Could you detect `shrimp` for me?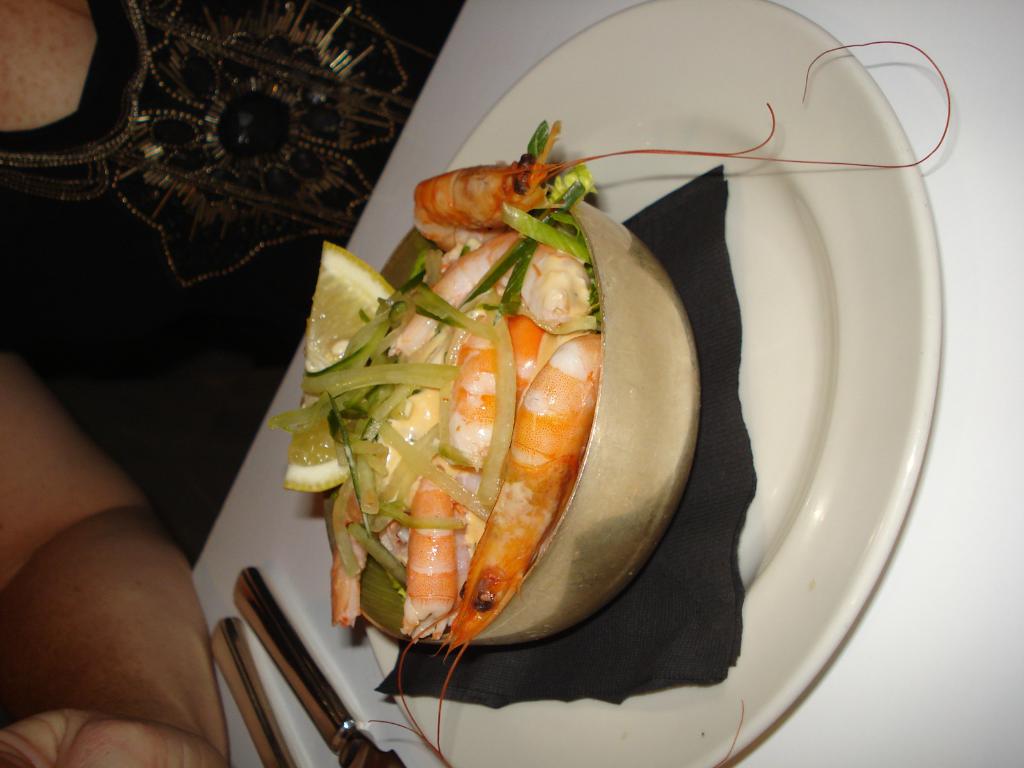
Detection result: (396, 340, 741, 767).
